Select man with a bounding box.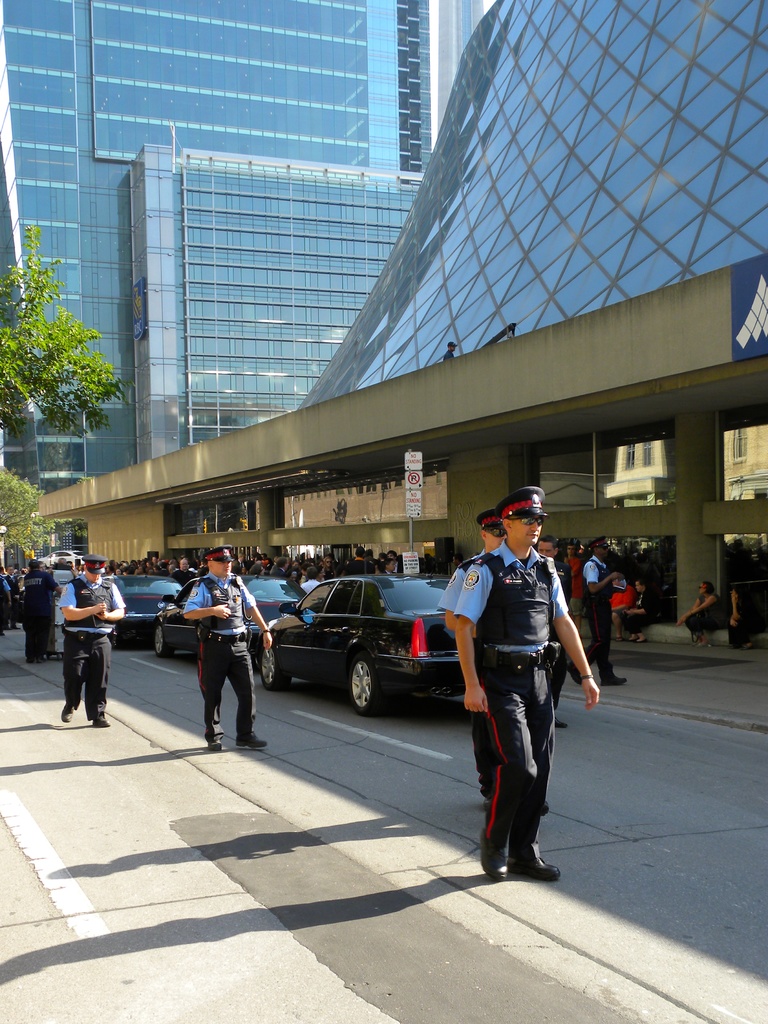
[39,542,132,735].
